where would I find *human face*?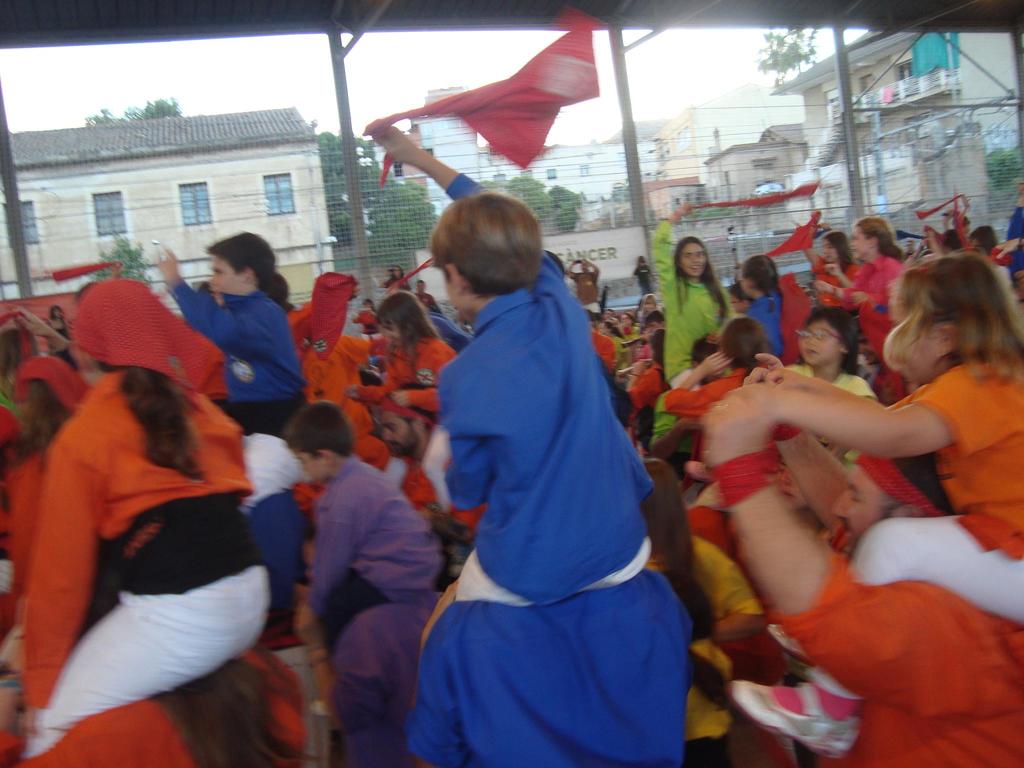
At left=836, top=468, right=904, bottom=554.
